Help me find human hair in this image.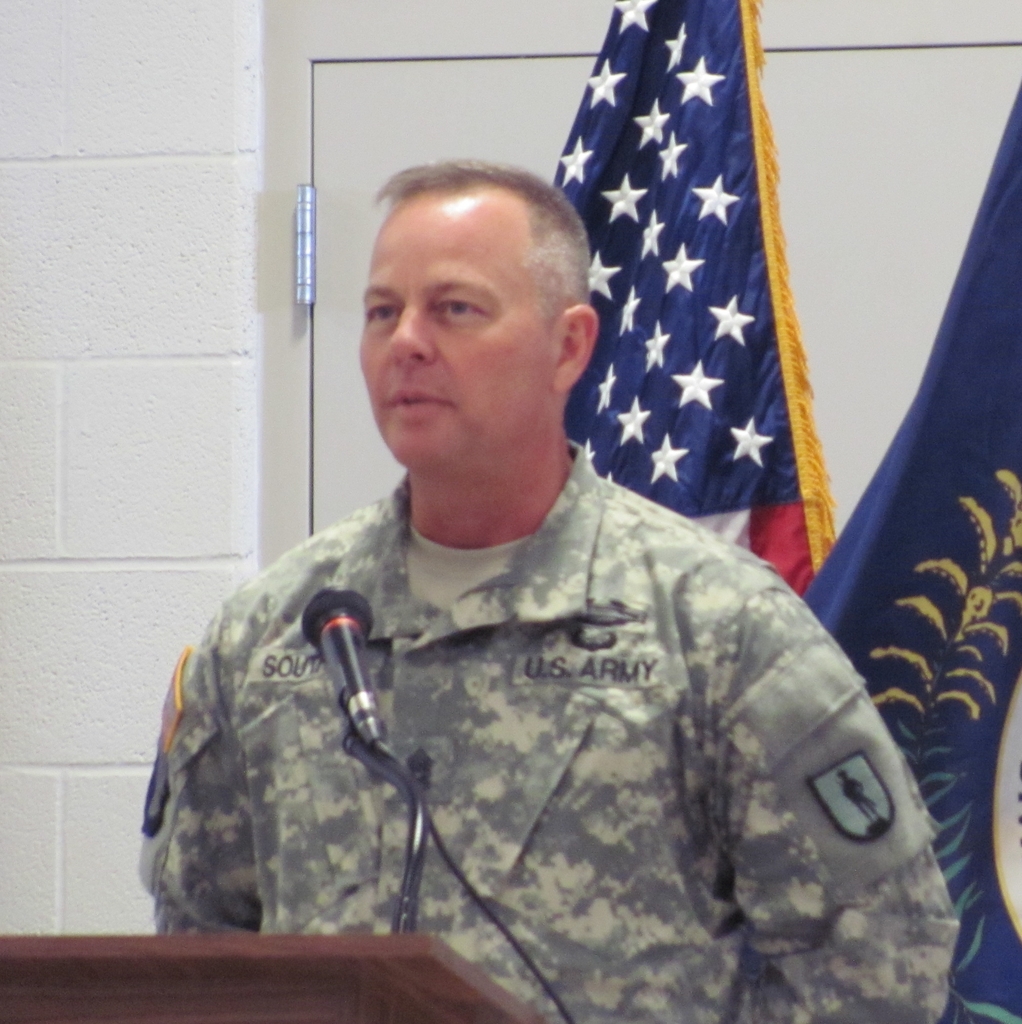
Found it: x1=377, y1=168, x2=578, y2=330.
